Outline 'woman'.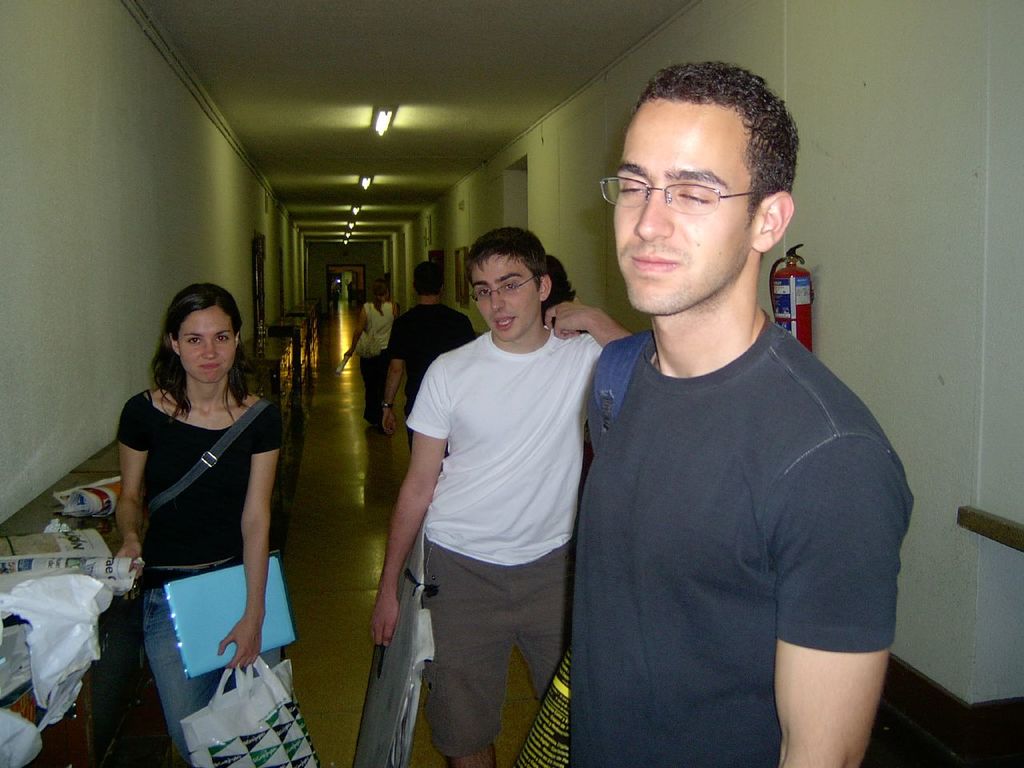
Outline: [left=91, top=269, right=298, bottom=755].
